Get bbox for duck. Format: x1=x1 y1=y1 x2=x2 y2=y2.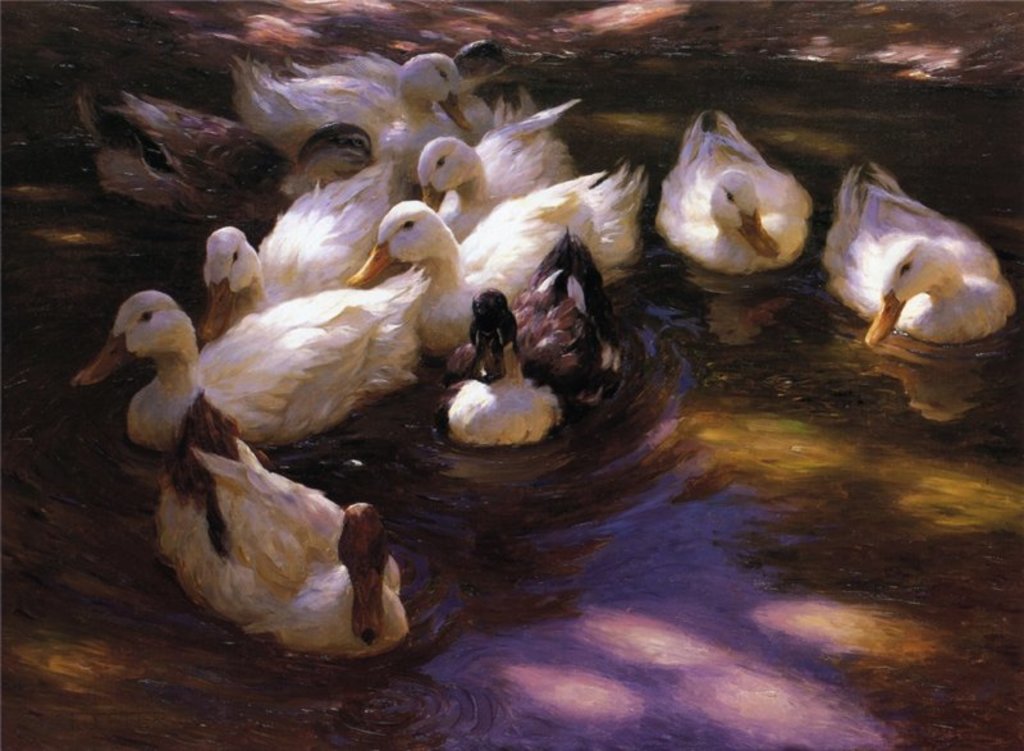
x1=60 y1=274 x2=429 y2=449.
